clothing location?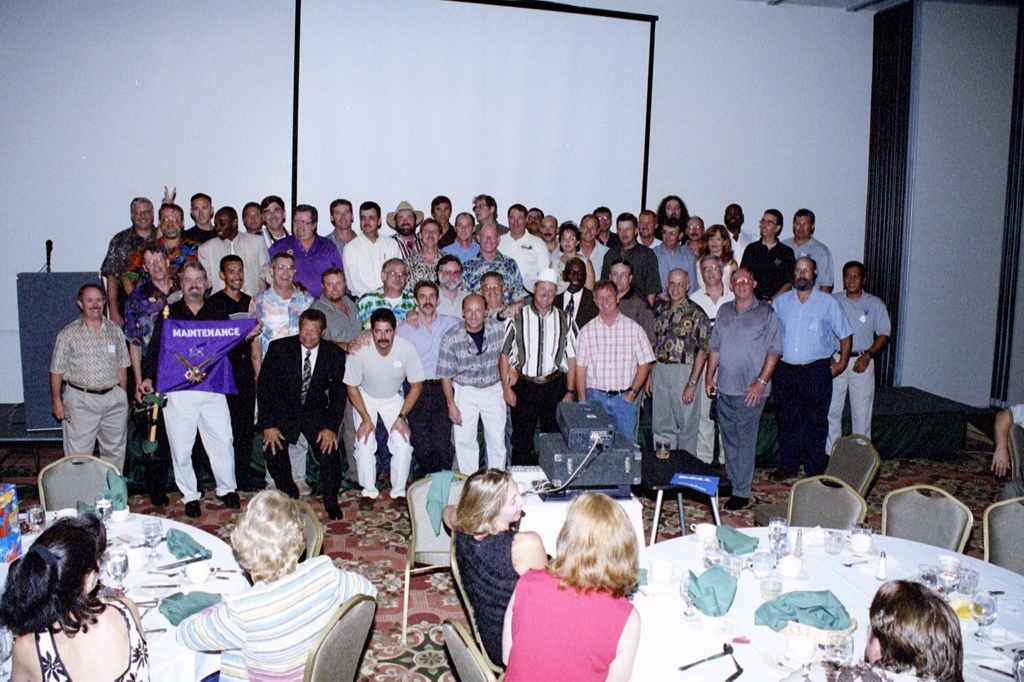
rect(193, 239, 270, 299)
